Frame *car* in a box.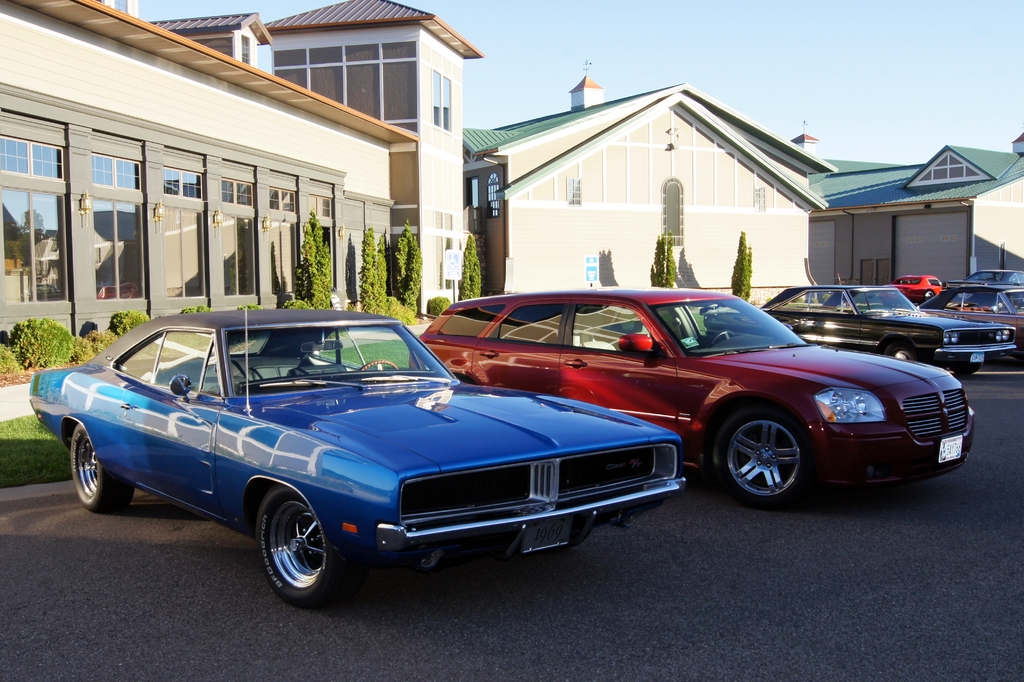
BBox(401, 282, 981, 517).
